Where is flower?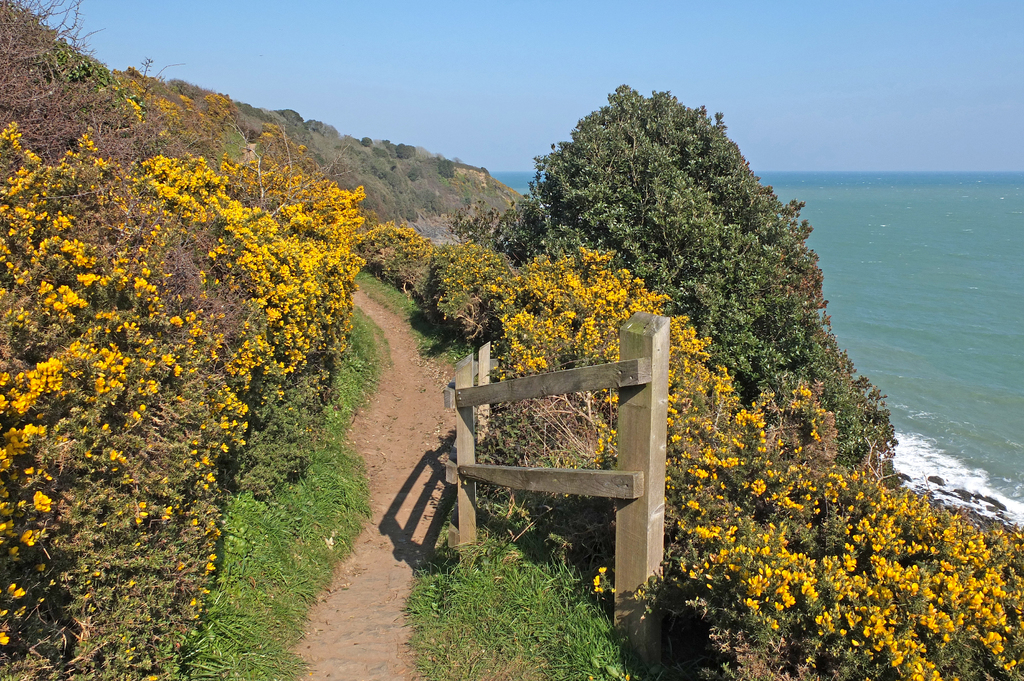
box=[908, 662, 925, 680].
